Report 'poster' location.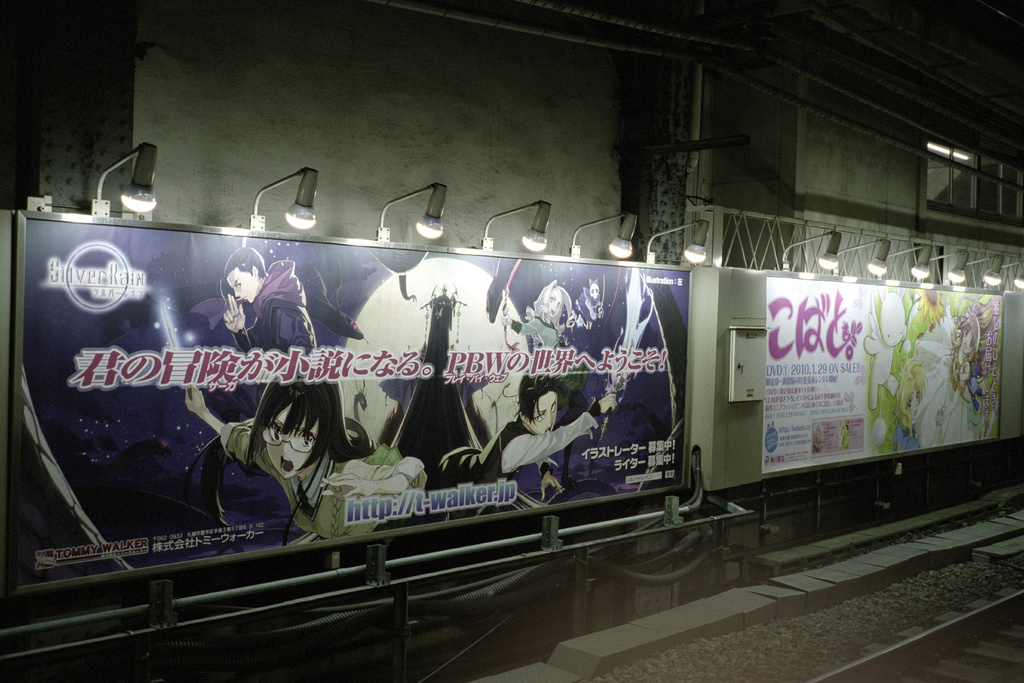
Report: 759, 280, 1004, 474.
